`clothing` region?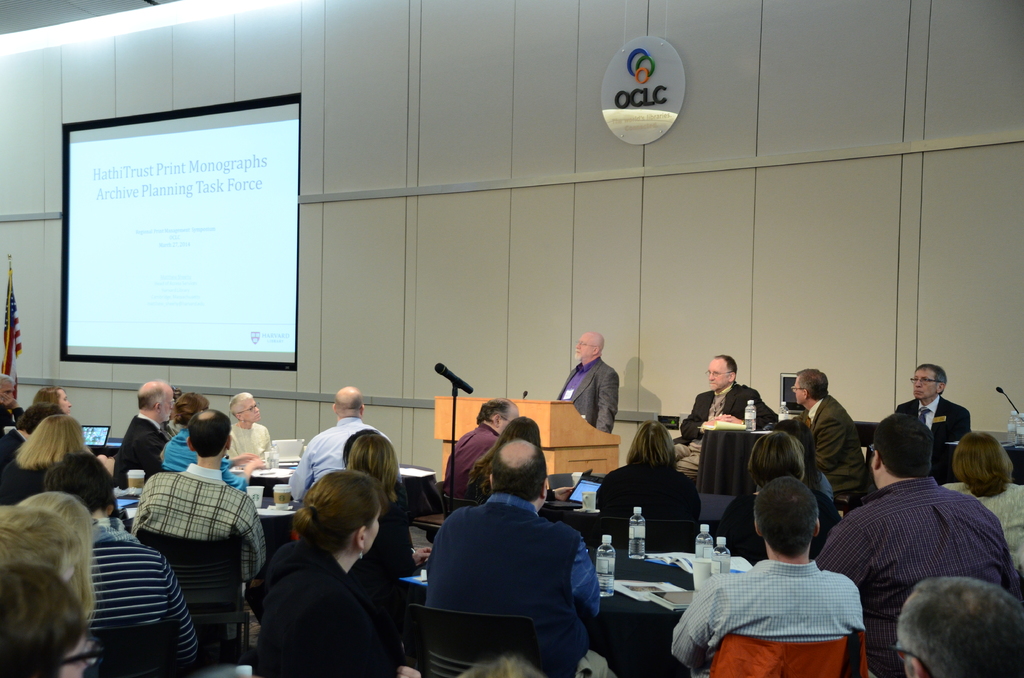
bbox=(683, 540, 881, 666)
